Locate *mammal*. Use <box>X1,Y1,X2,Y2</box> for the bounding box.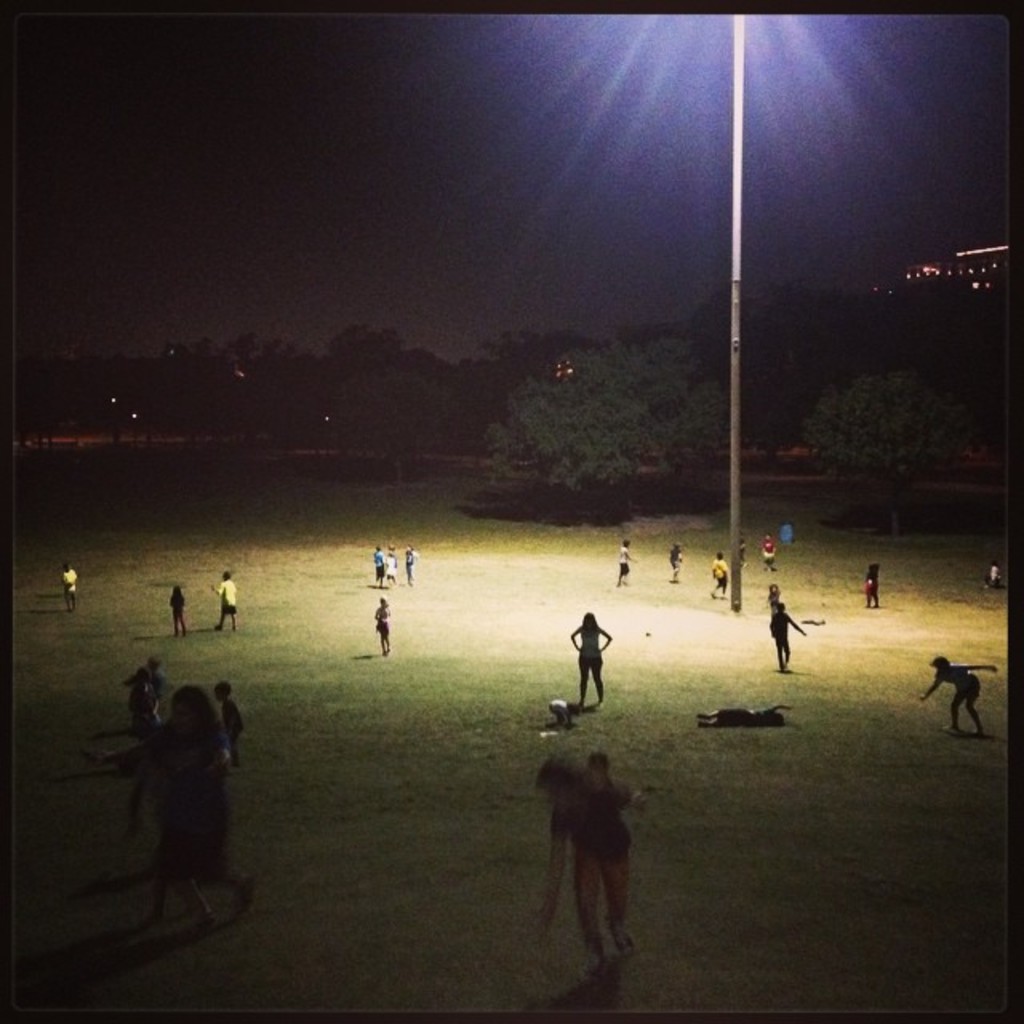
<box>704,550,728,602</box>.
